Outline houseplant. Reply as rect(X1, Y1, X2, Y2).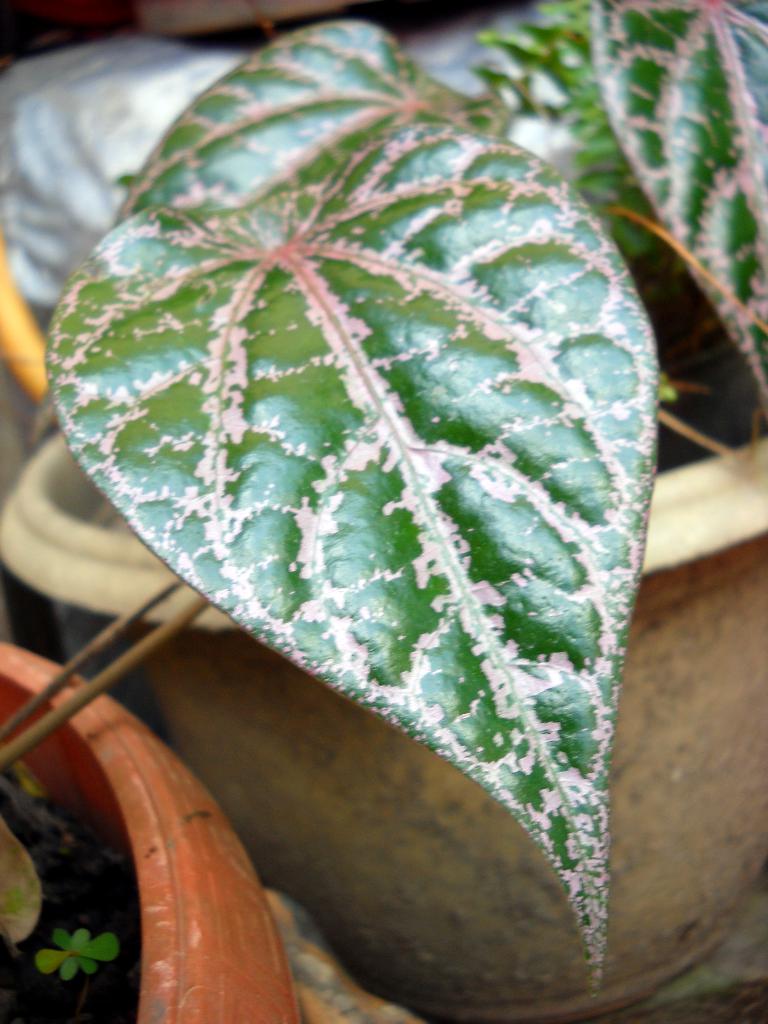
rect(0, 0, 767, 1023).
